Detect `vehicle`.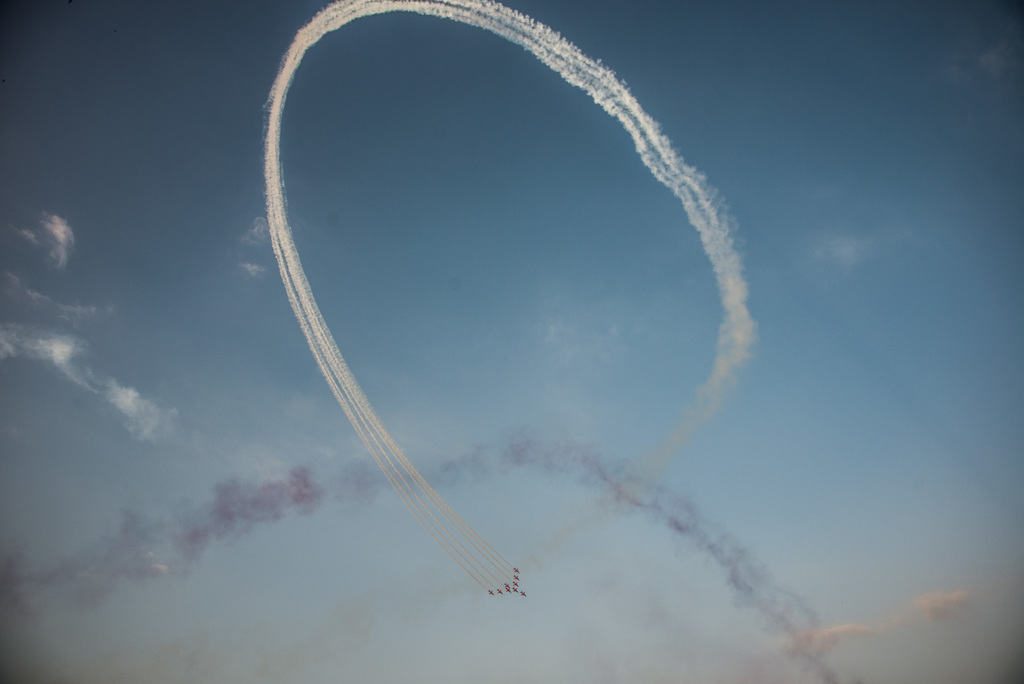
Detected at x1=499 y1=585 x2=504 y2=597.
